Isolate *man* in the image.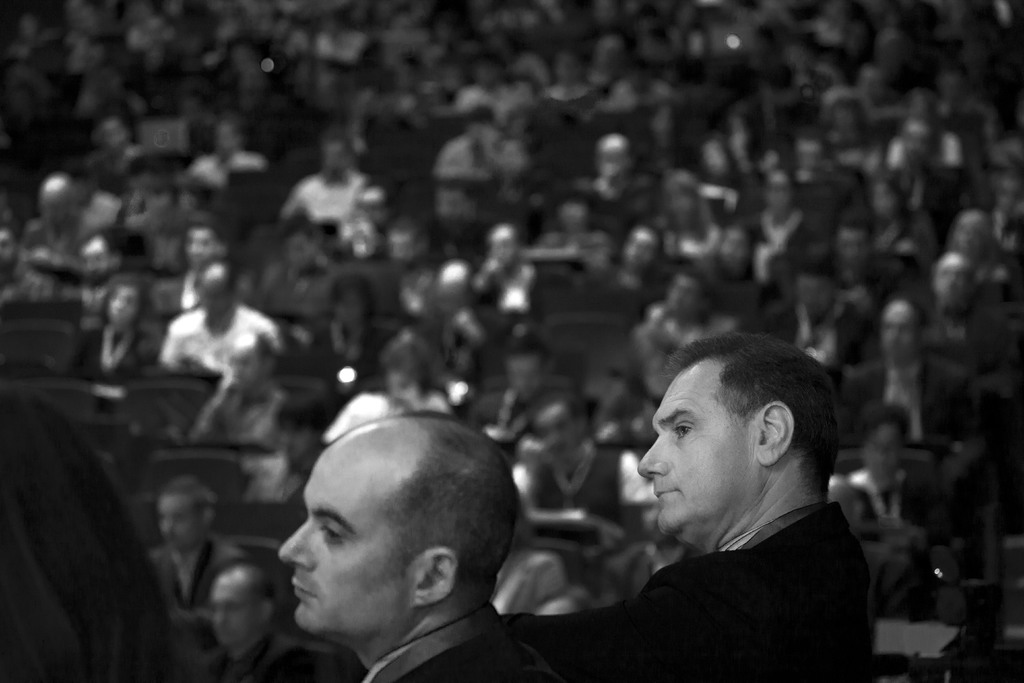
Isolated region: (x1=204, y1=557, x2=342, y2=682).
